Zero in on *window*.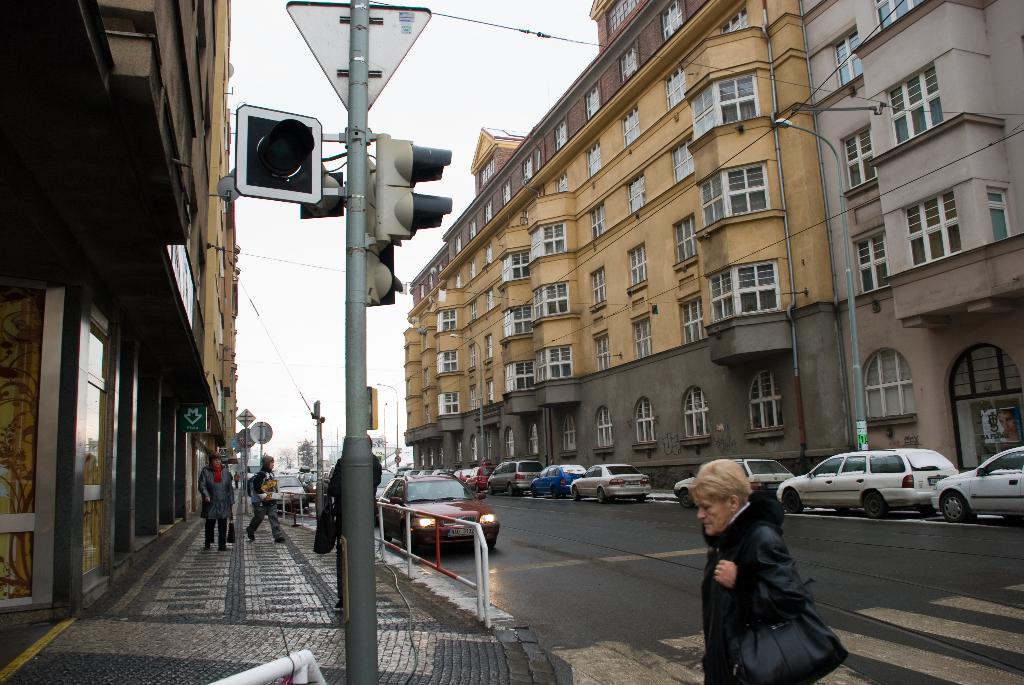
Zeroed in: [x1=469, y1=298, x2=477, y2=320].
